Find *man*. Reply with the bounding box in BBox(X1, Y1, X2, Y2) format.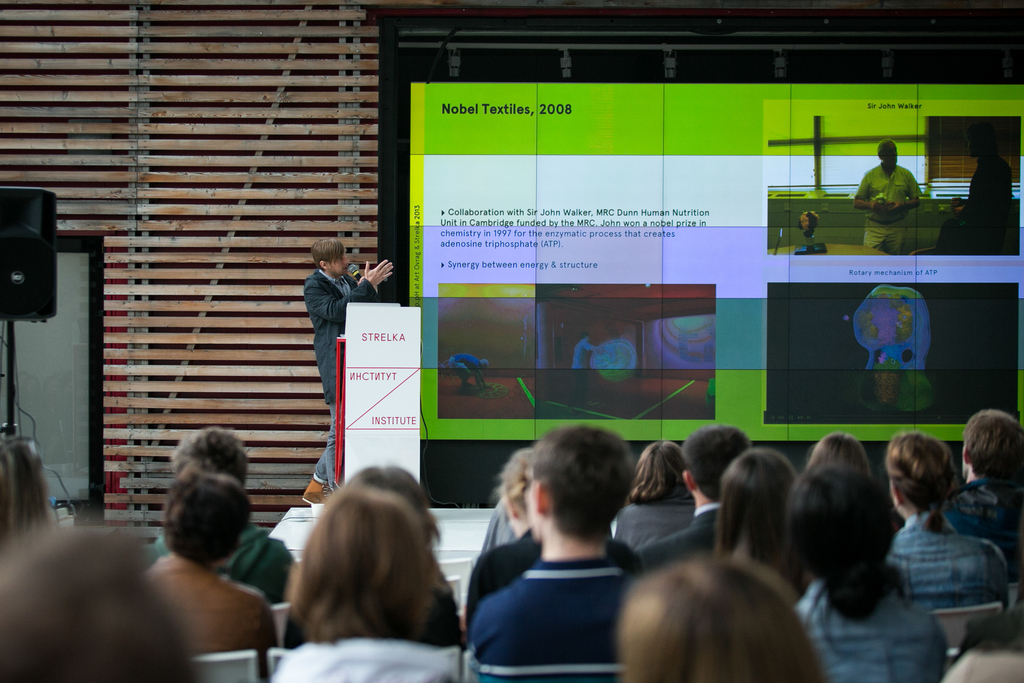
BBox(480, 420, 645, 682).
